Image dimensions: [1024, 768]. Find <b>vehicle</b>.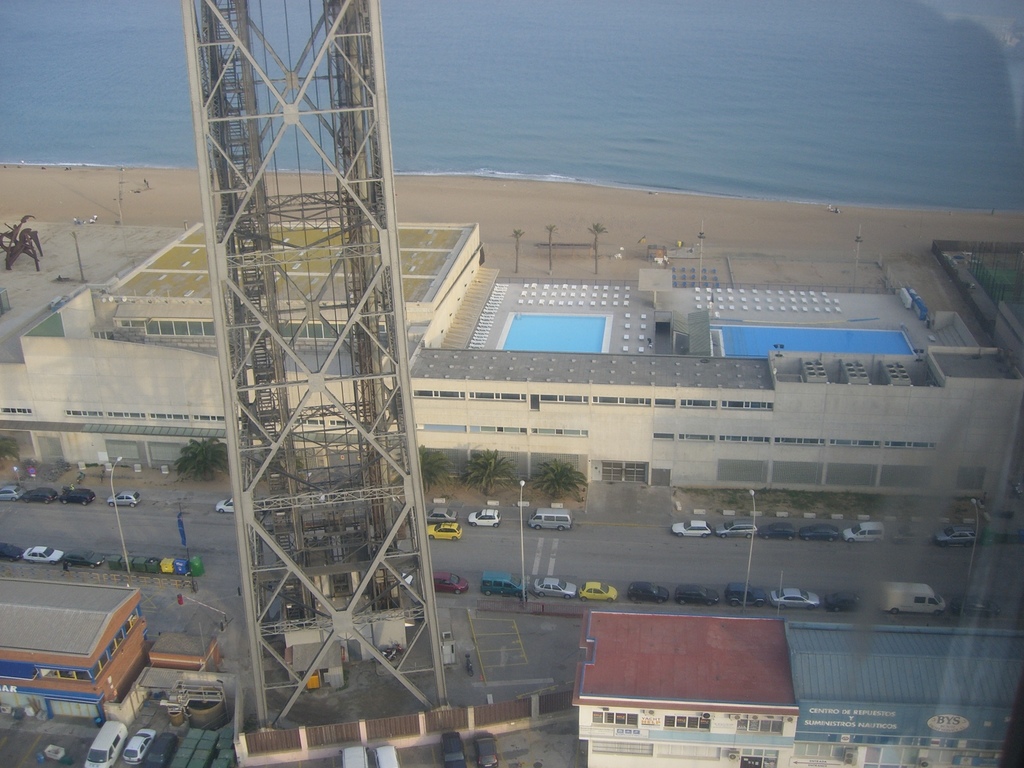
(220, 498, 236, 519).
